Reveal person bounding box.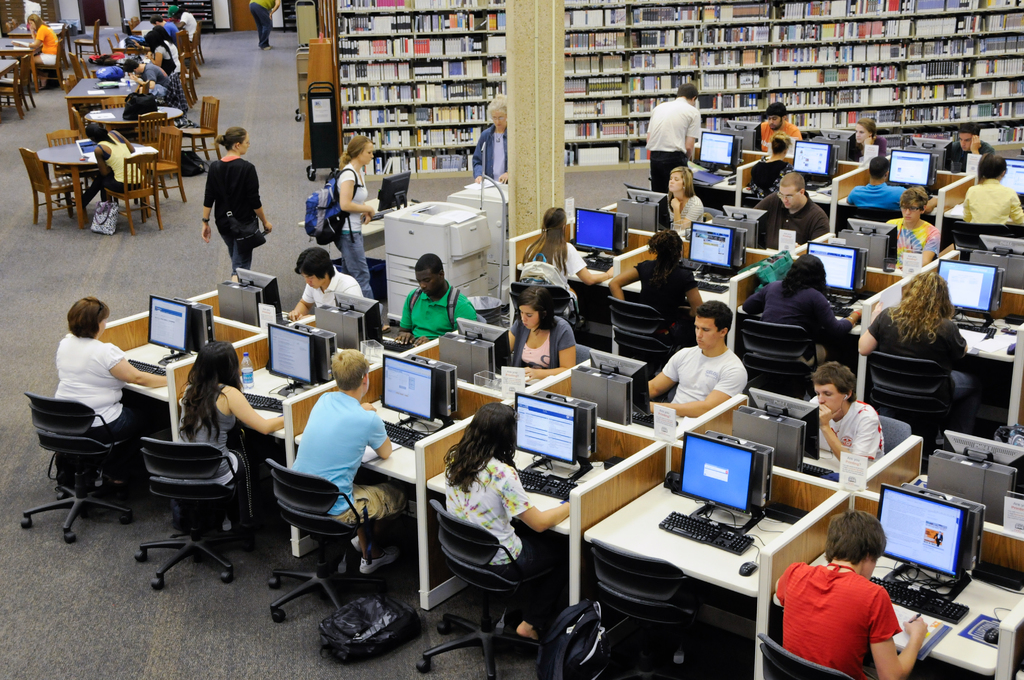
Revealed: <region>838, 120, 889, 165</region>.
